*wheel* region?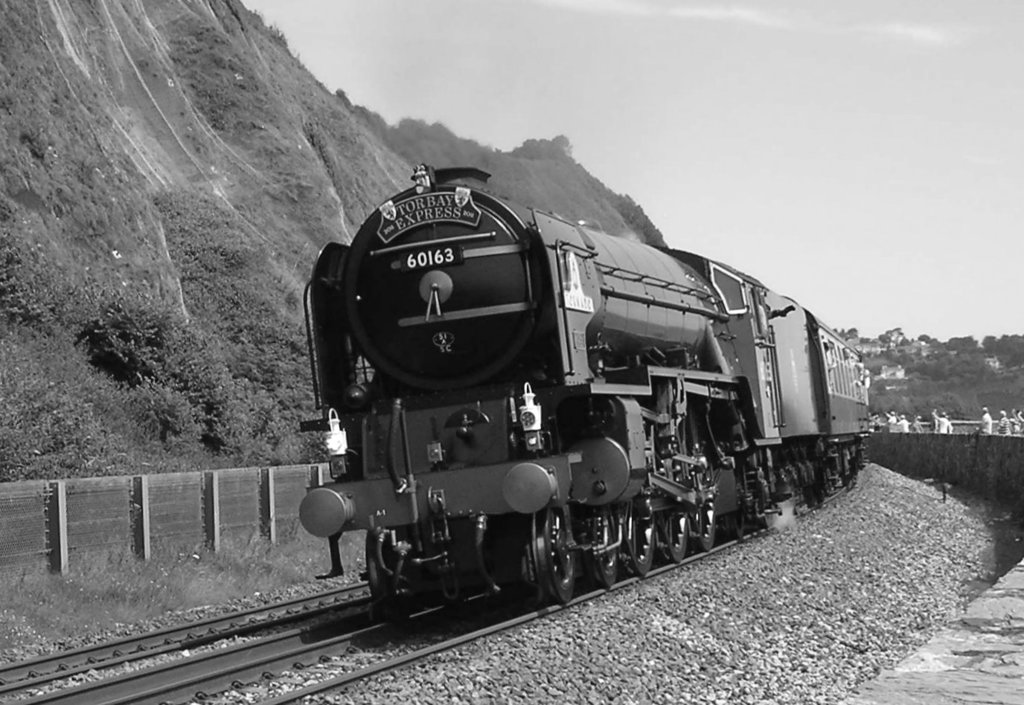
x1=589, y1=510, x2=618, y2=587
